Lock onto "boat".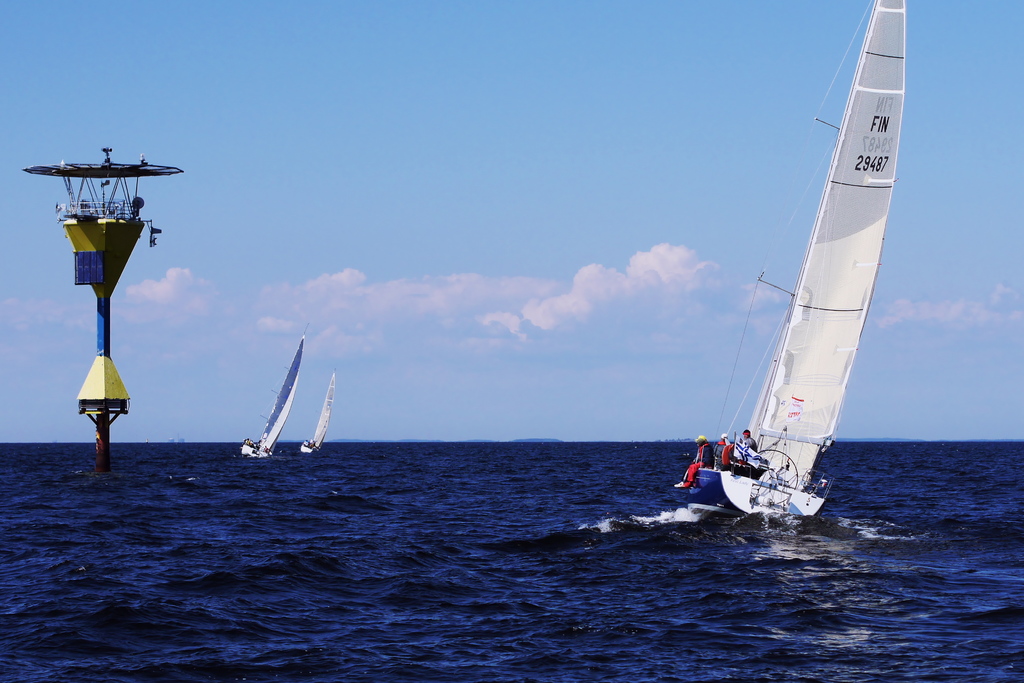
Locked: (left=298, top=367, right=339, bottom=454).
